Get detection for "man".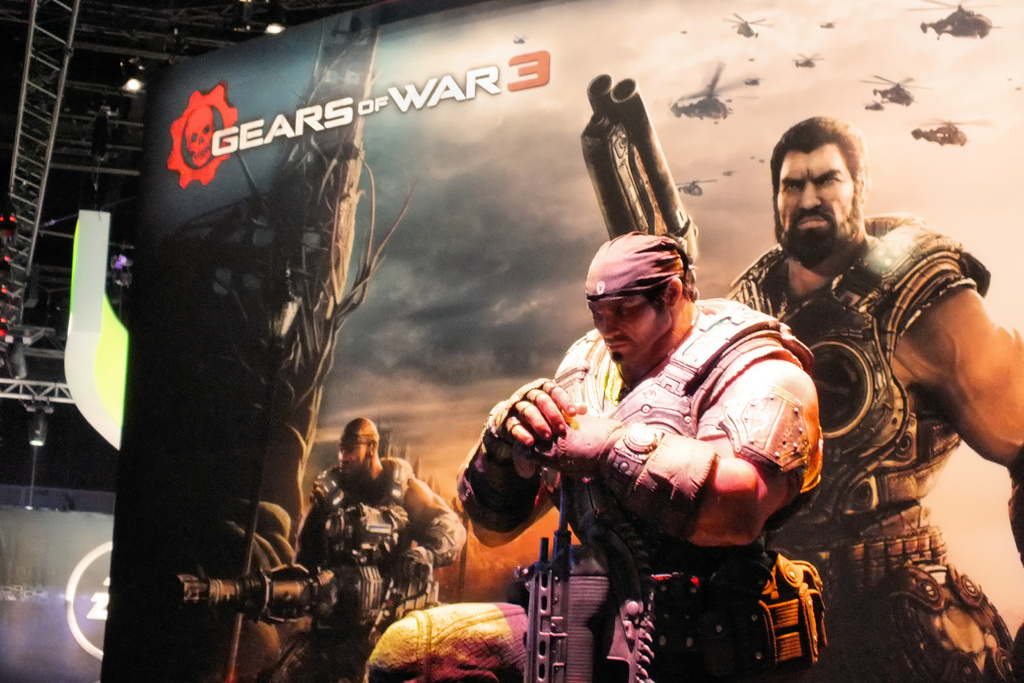
Detection: region(498, 188, 852, 656).
